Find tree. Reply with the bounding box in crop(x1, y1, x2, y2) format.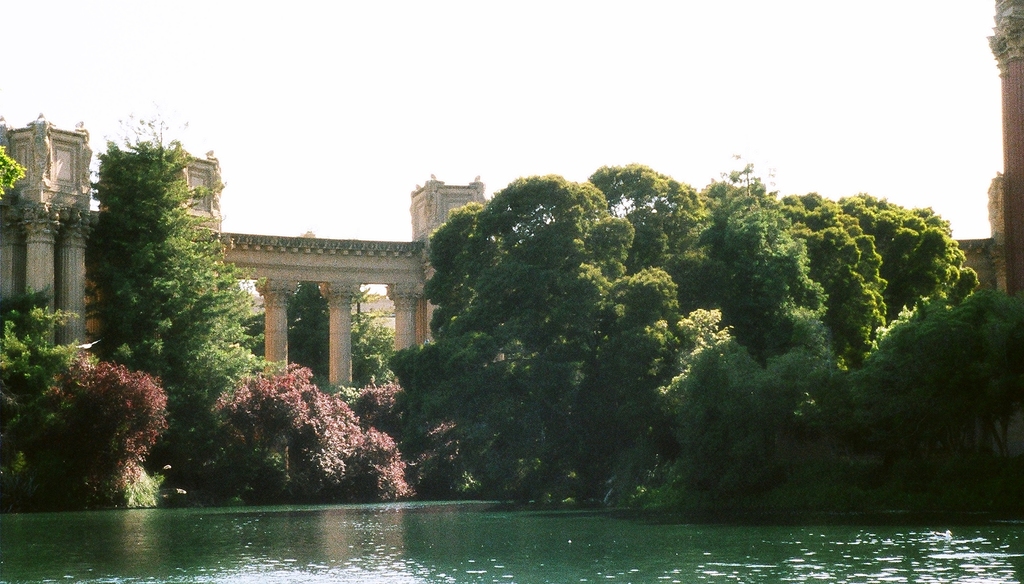
crop(68, 101, 246, 451).
